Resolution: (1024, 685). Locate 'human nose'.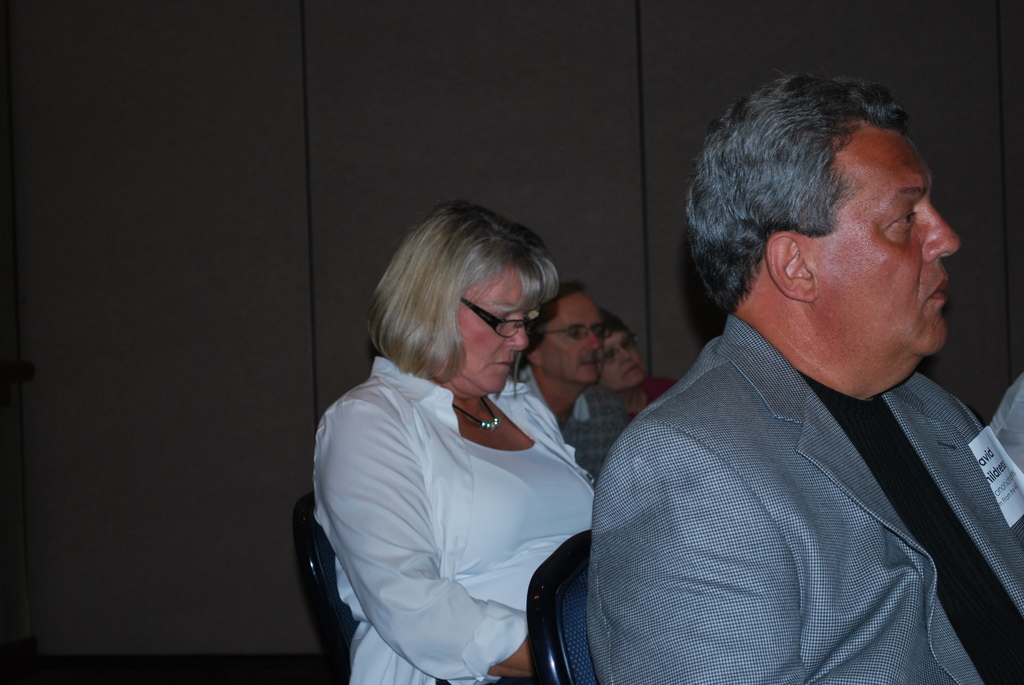
l=588, t=329, r=601, b=347.
